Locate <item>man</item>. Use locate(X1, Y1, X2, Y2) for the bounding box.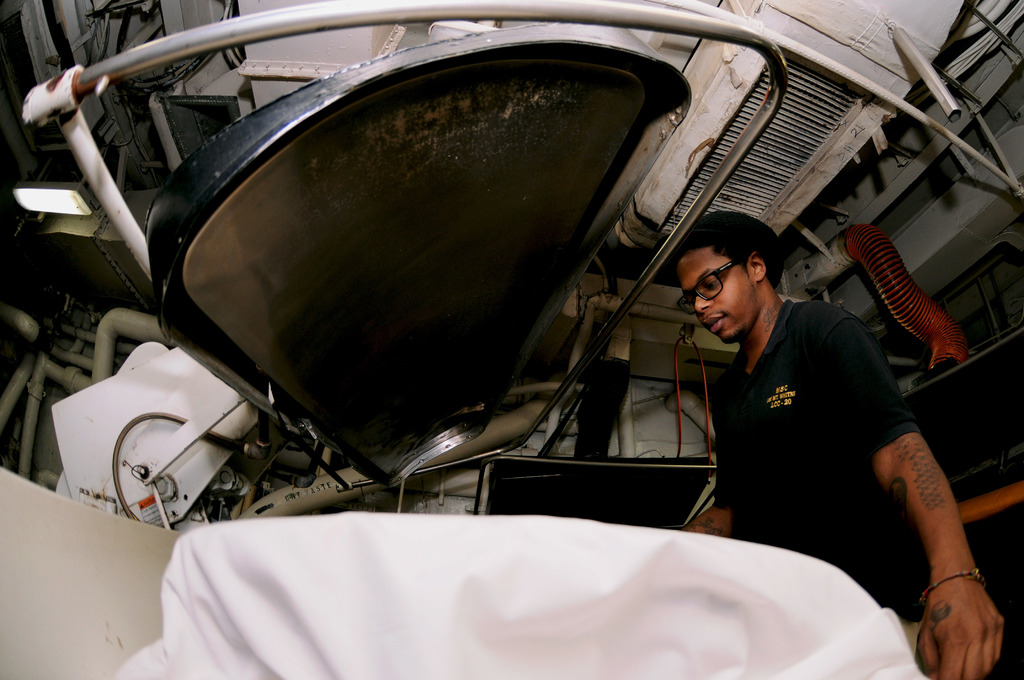
locate(676, 200, 960, 615).
